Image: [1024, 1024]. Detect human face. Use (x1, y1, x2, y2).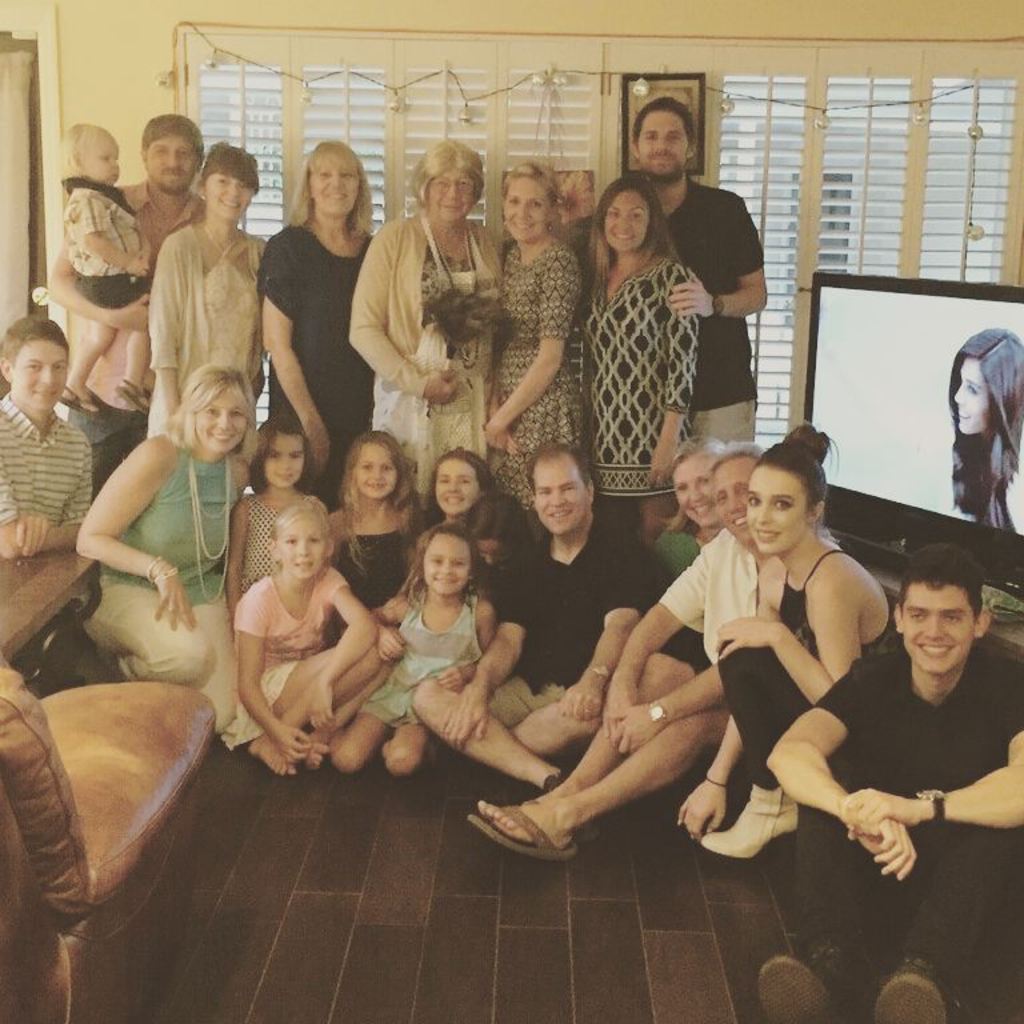
(499, 173, 556, 253).
